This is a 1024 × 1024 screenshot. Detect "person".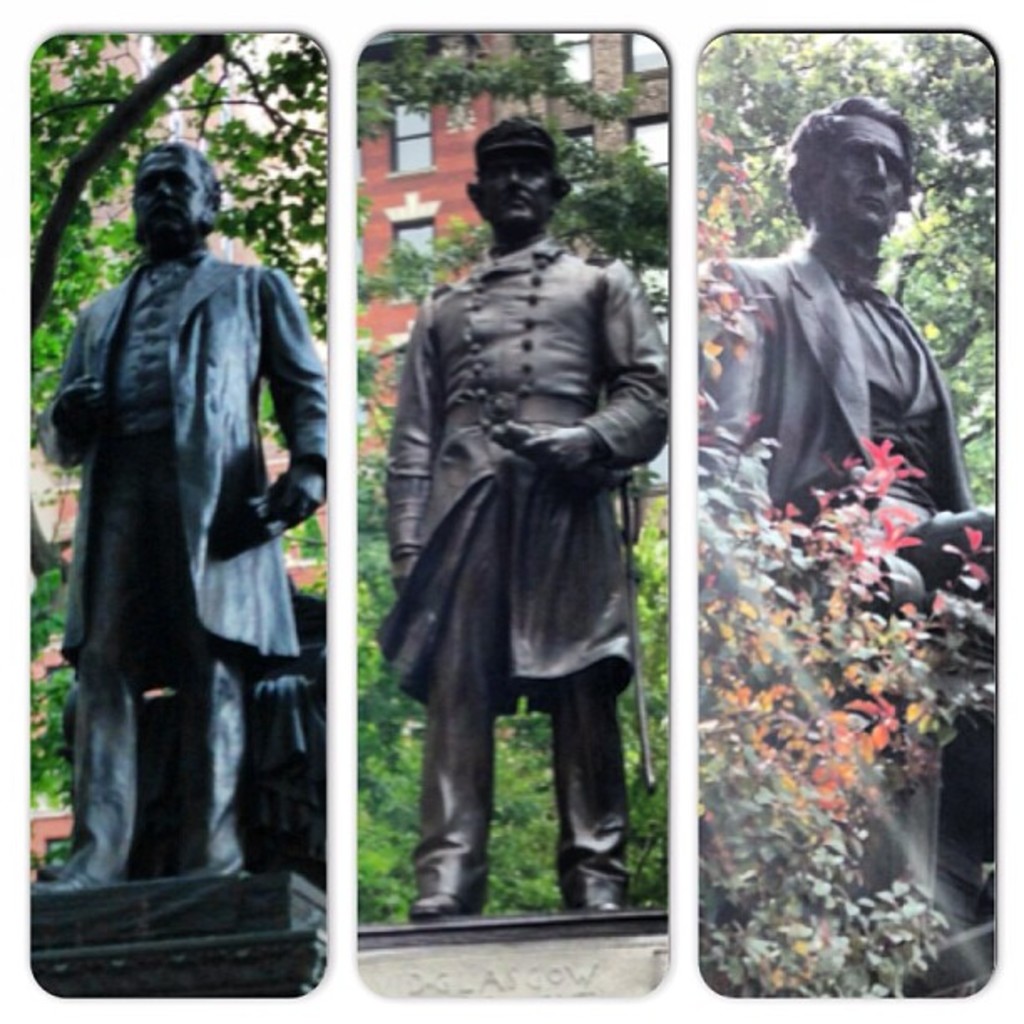
[689, 97, 969, 924].
